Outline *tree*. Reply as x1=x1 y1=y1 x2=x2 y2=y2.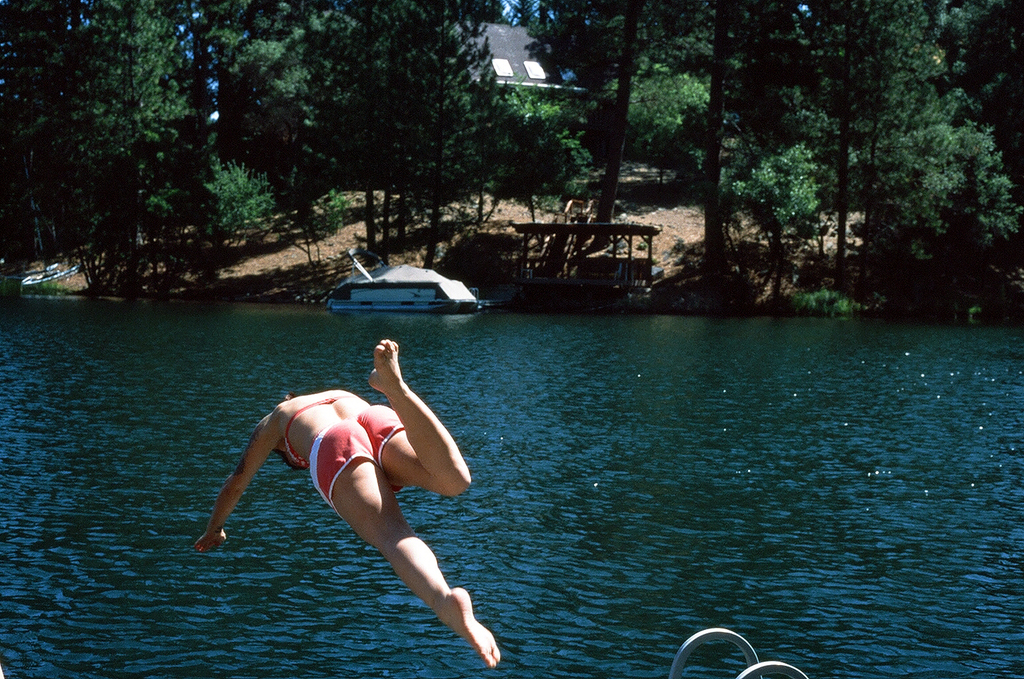
x1=65 y1=0 x2=204 y2=222.
